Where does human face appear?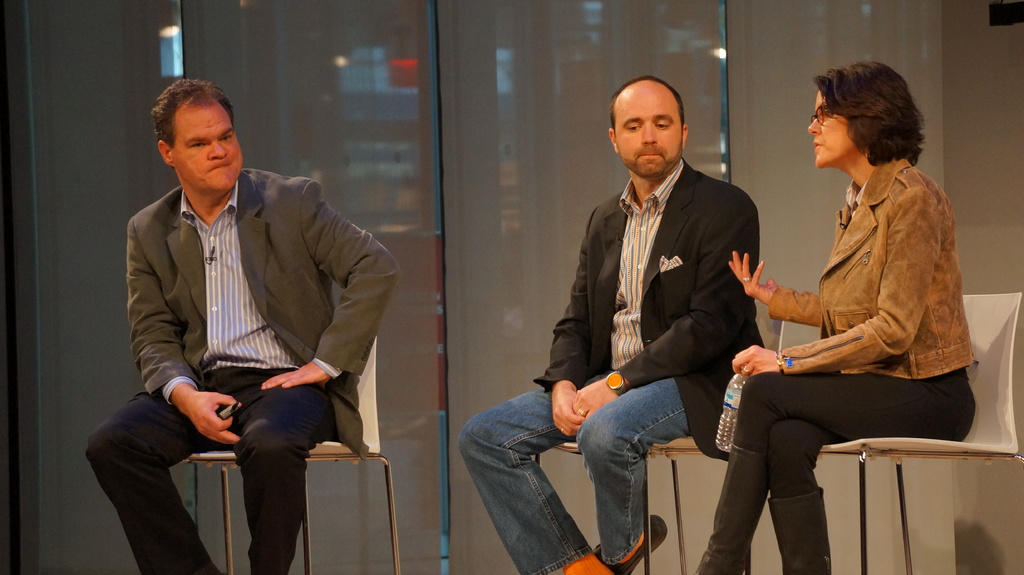
Appears at [x1=178, y1=105, x2=241, y2=195].
